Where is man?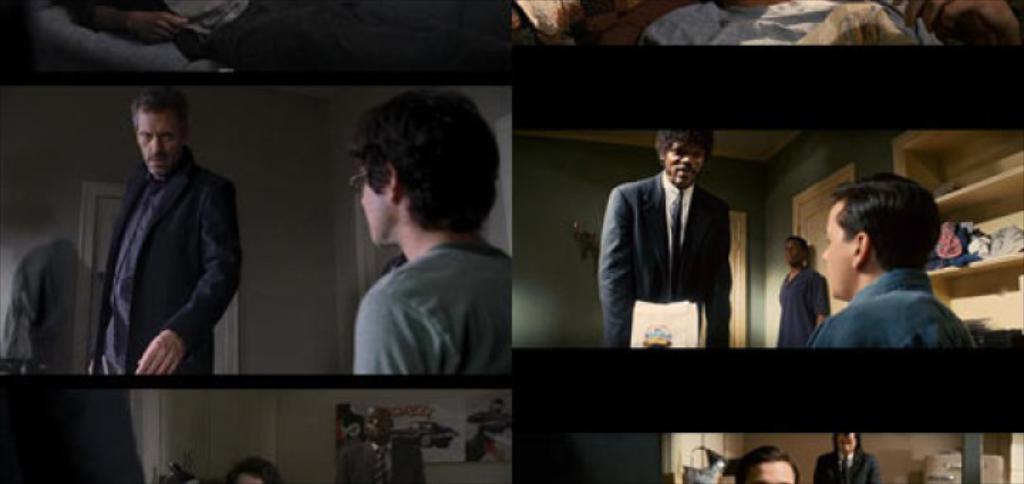
(805, 172, 978, 349).
